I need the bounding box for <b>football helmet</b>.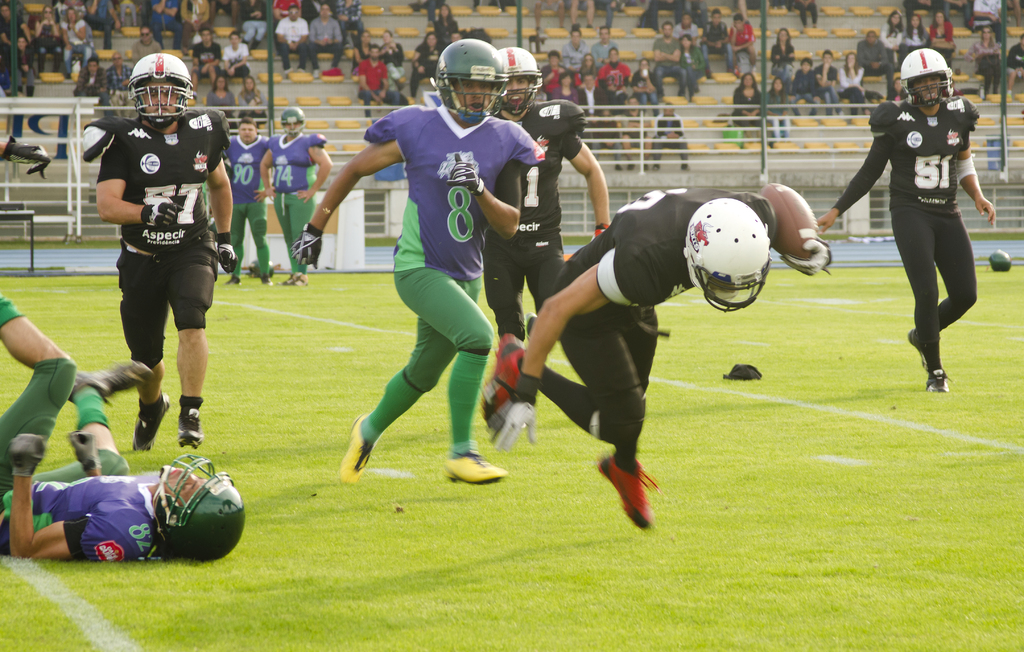
Here it is: pyautogui.locateOnScreen(282, 105, 308, 134).
